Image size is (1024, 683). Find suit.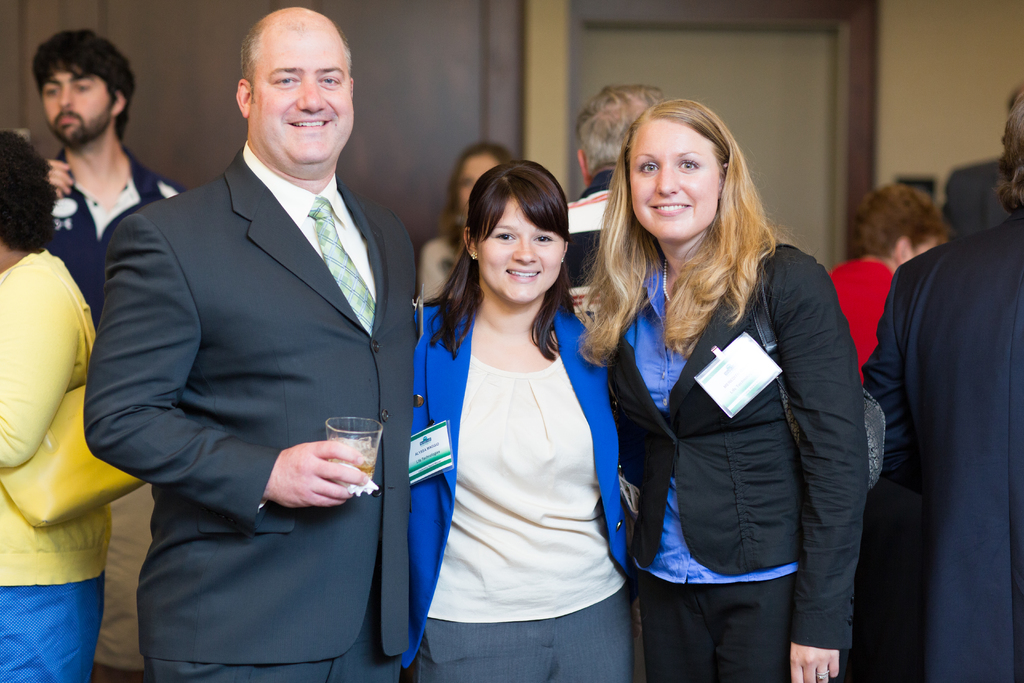
bbox=[860, 208, 1023, 682].
